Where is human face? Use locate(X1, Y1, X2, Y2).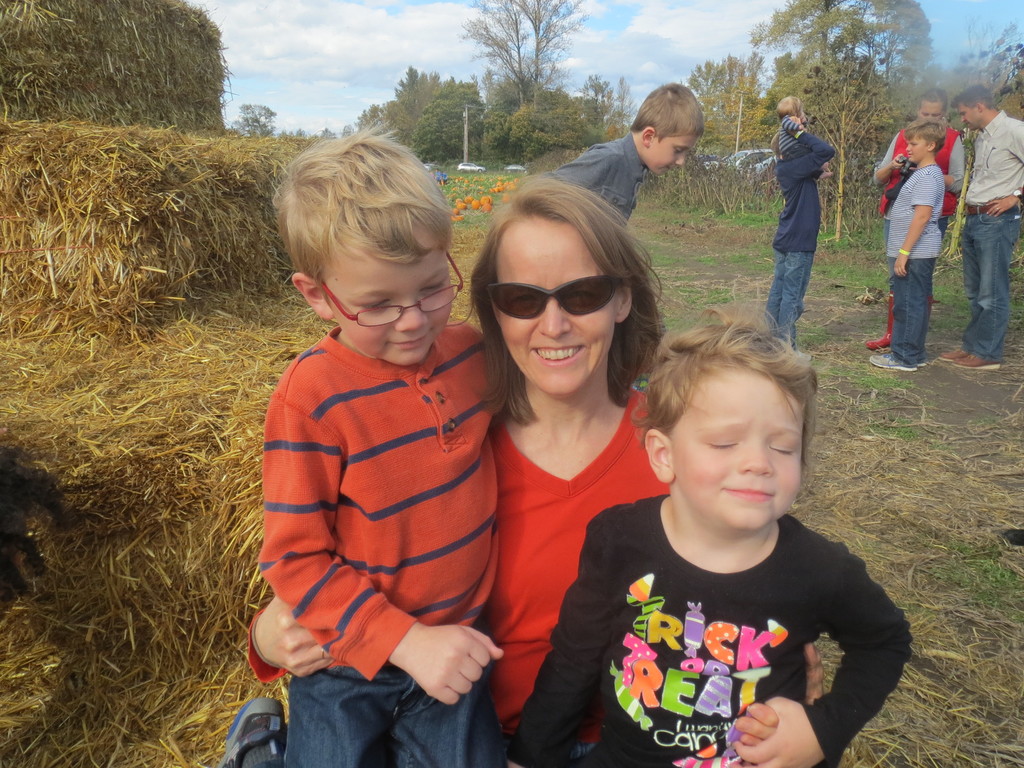
locate(670, 366, 805, 529).
